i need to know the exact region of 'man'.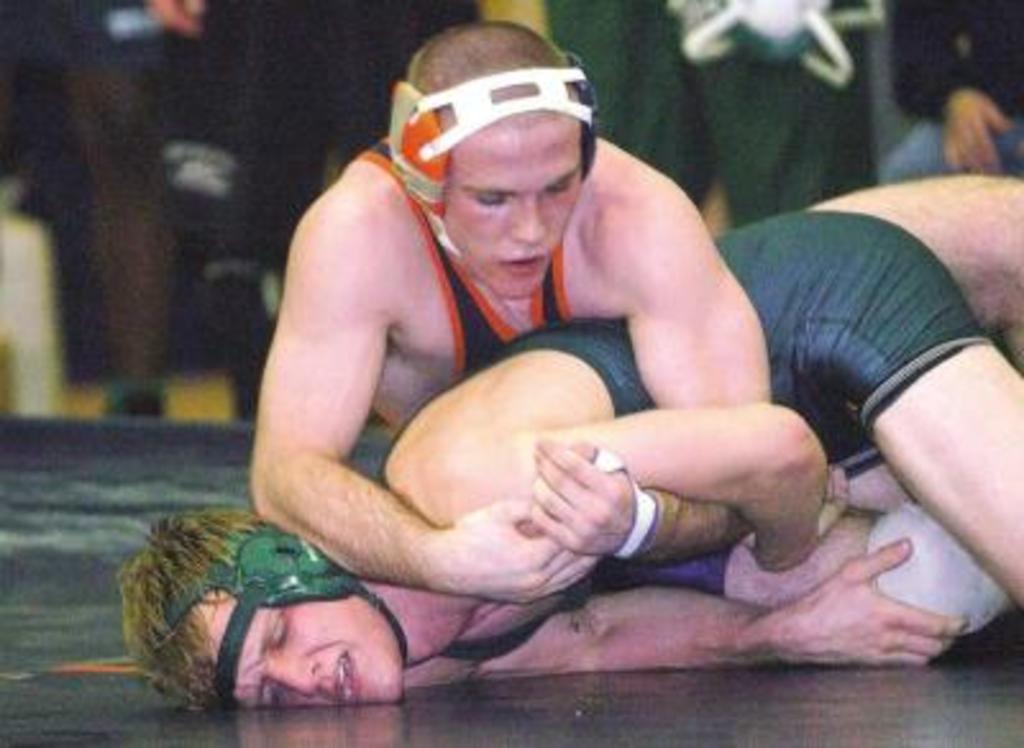
Region: l=494, t=0, r=850, b=259.
